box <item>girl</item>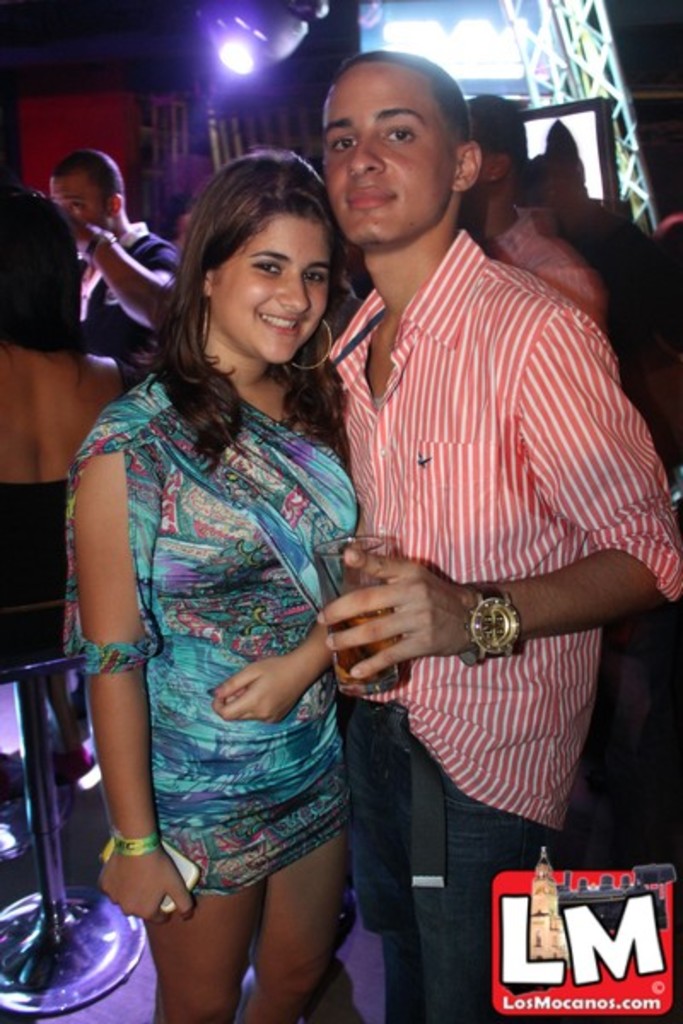
box(55, 147, 371, 1019)
